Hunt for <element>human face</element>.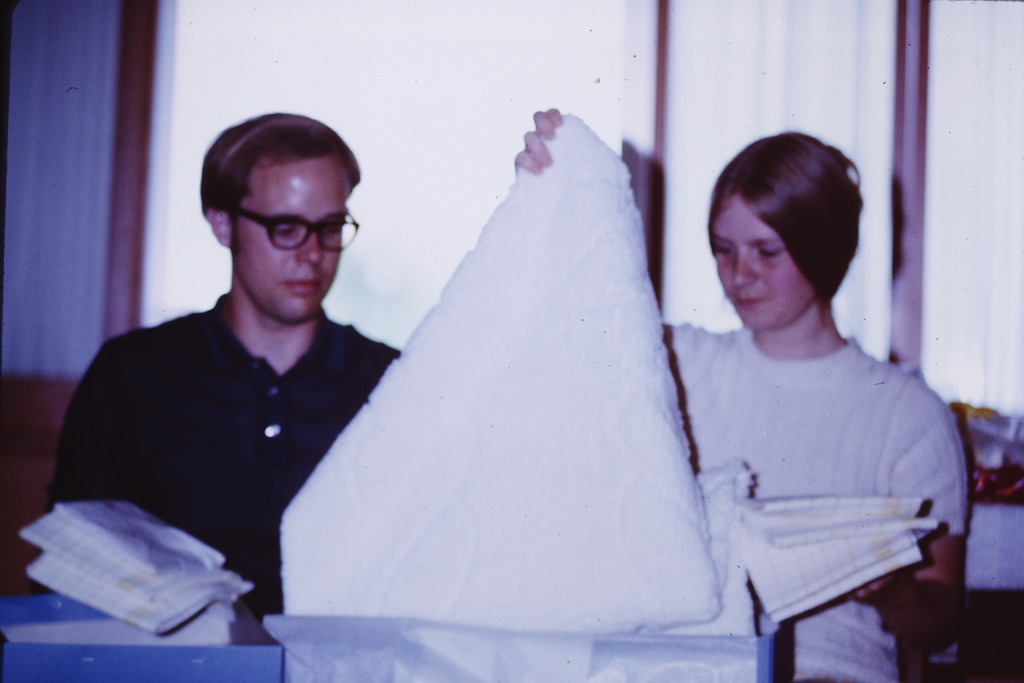
Hunted down at BBox(232, 156, 347, 320).
